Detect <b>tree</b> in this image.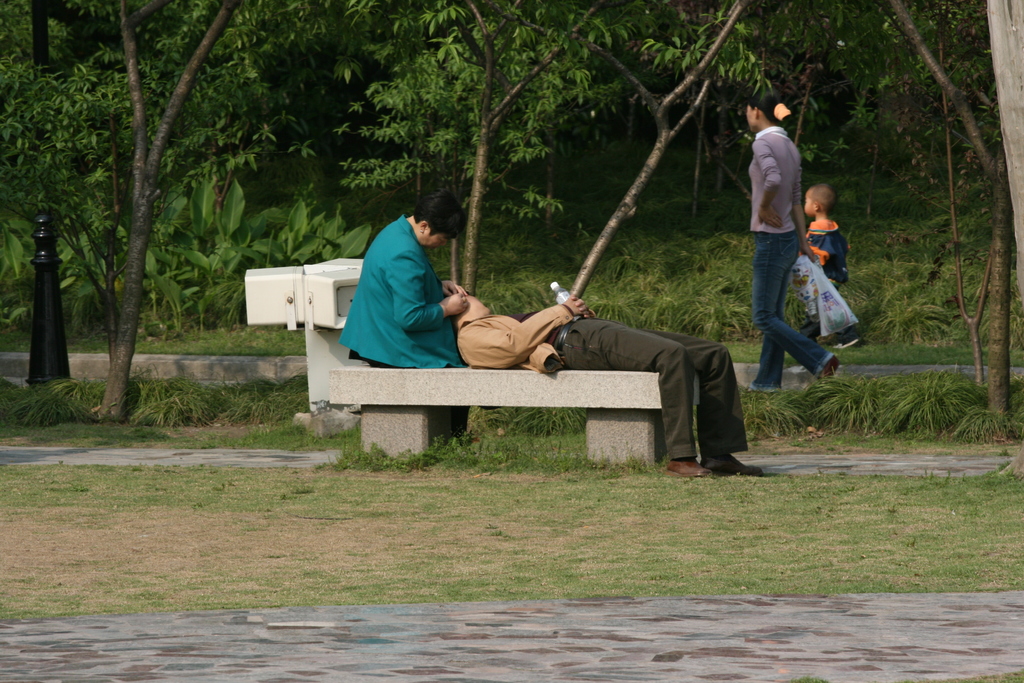
Detection: 315:0:614:292.
